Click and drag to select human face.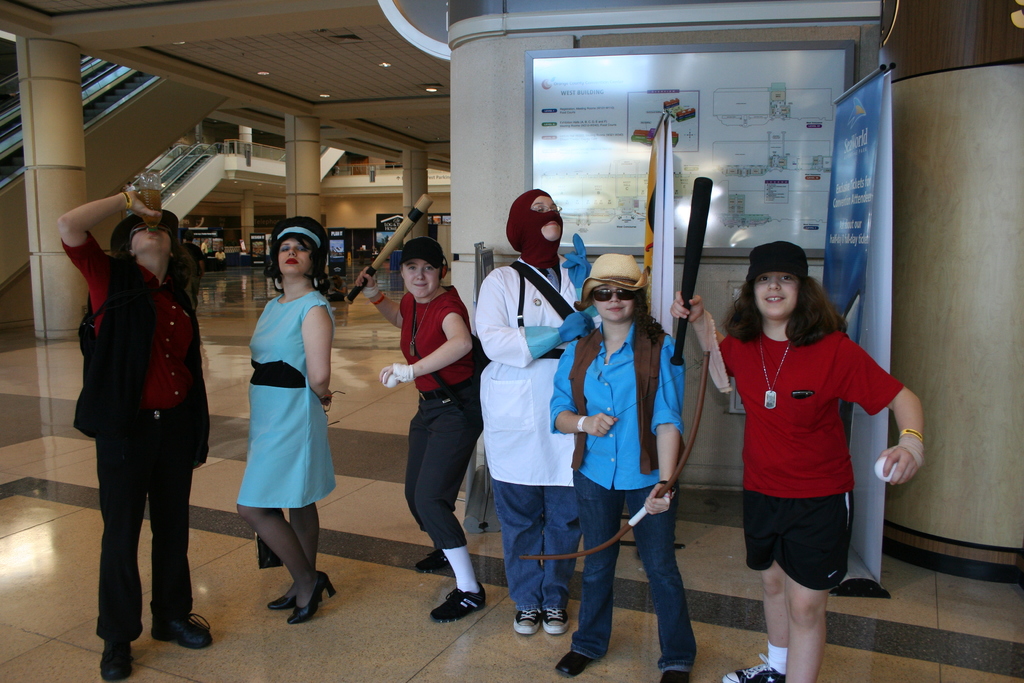
Selection: bbox=(278, 238, 314, 273).
